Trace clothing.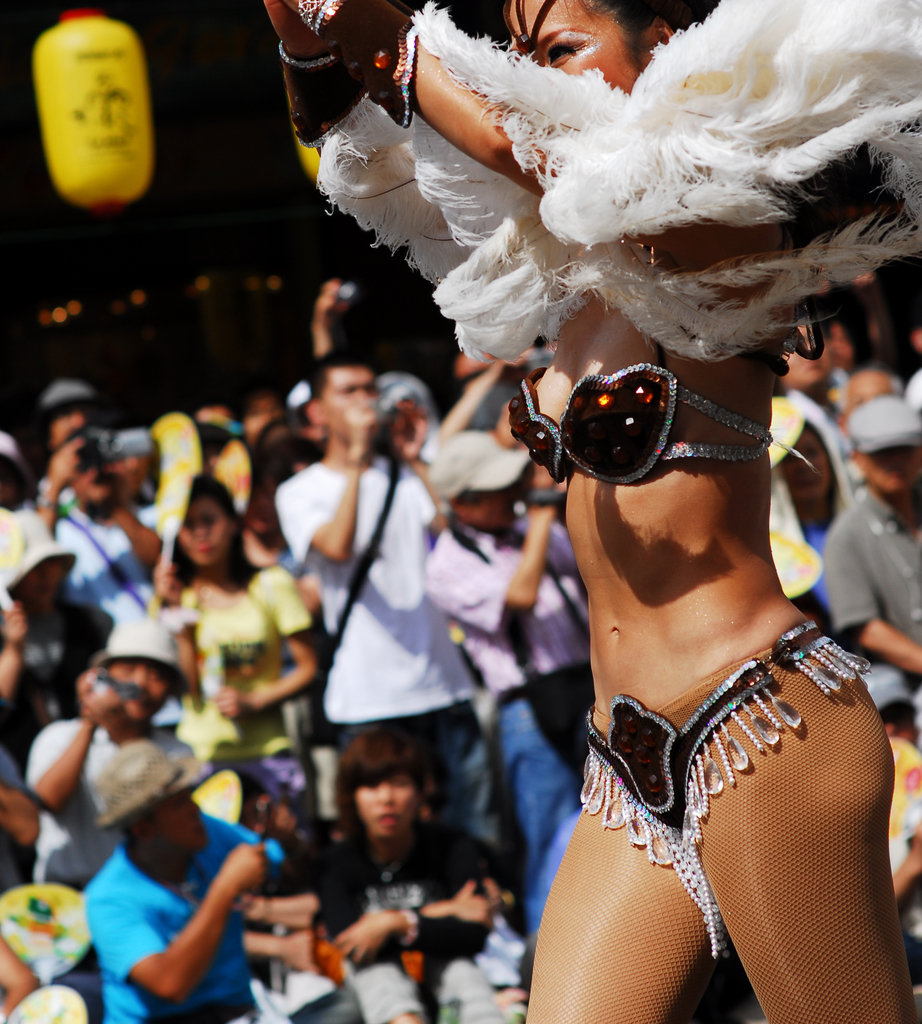
Traced to bbox=(12, 981, 102, 1023).
